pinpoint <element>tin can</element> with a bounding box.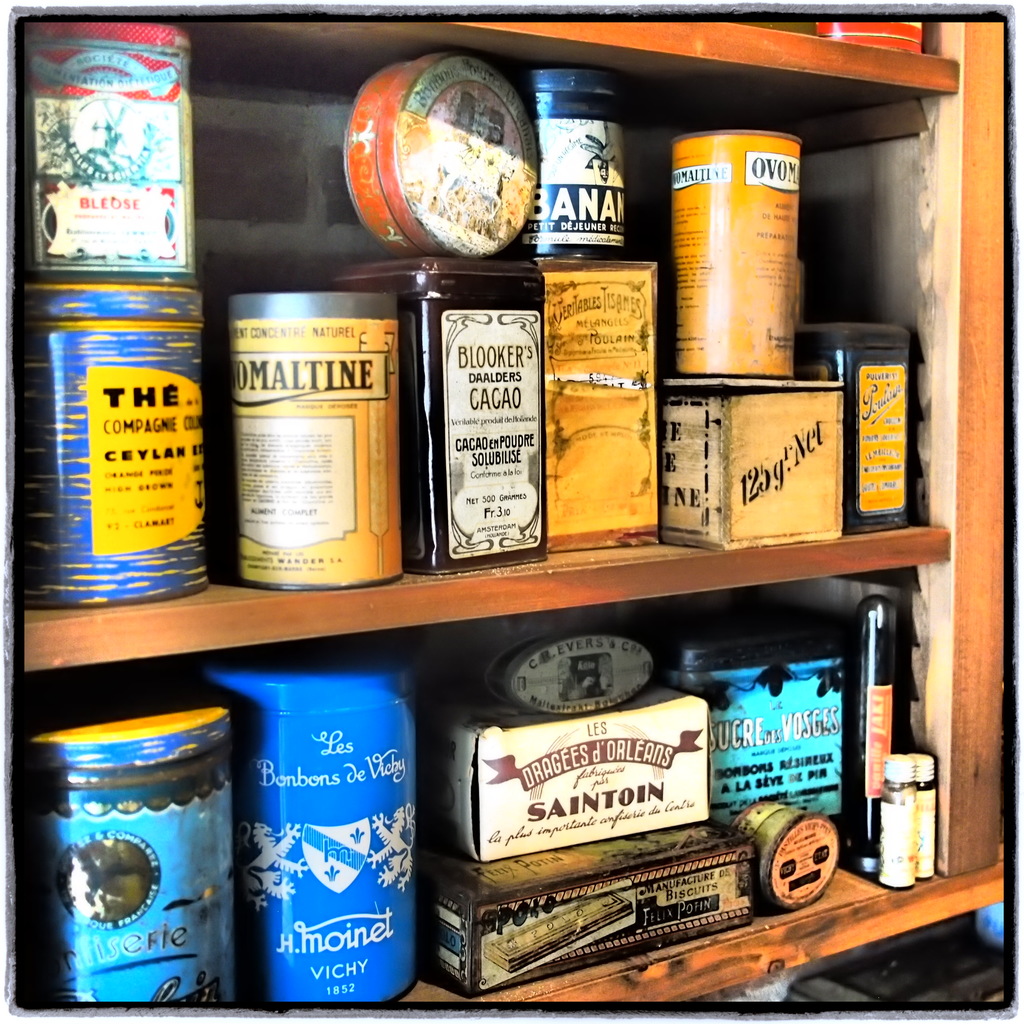
BBox(20, 284, 205, 607).
